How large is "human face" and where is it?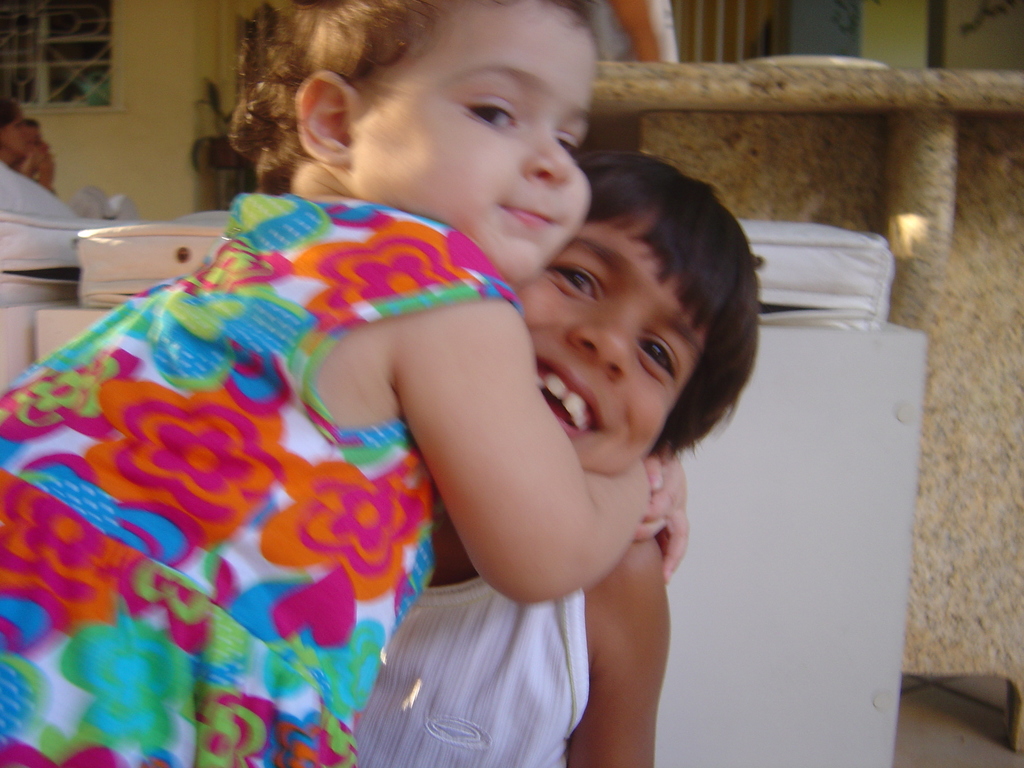
Bounding box: bbox=(521, 214, 707, 470).
